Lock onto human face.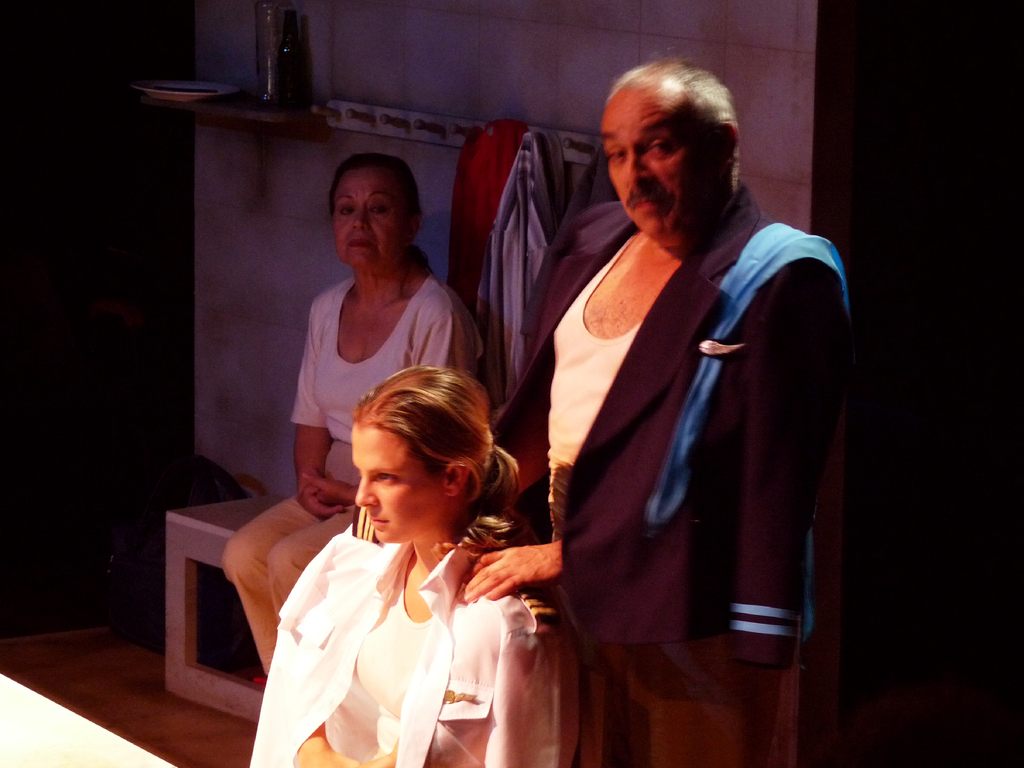
Locked: [left=351, top=429, right=440, bottom=545].
